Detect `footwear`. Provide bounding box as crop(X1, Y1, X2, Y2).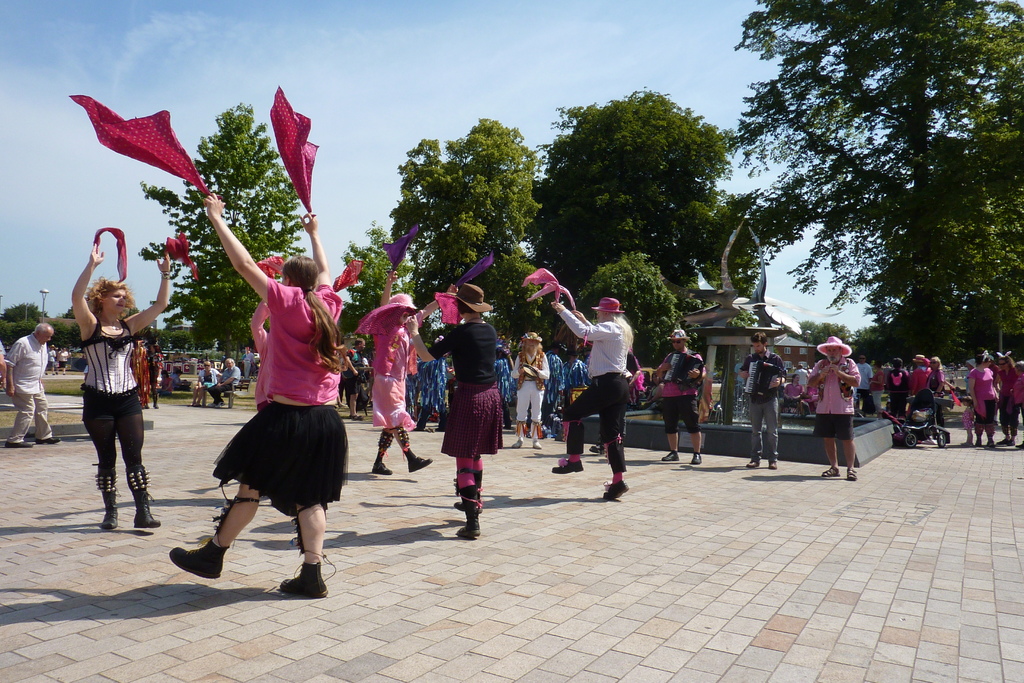
crop(694, 452, 702, 464).
